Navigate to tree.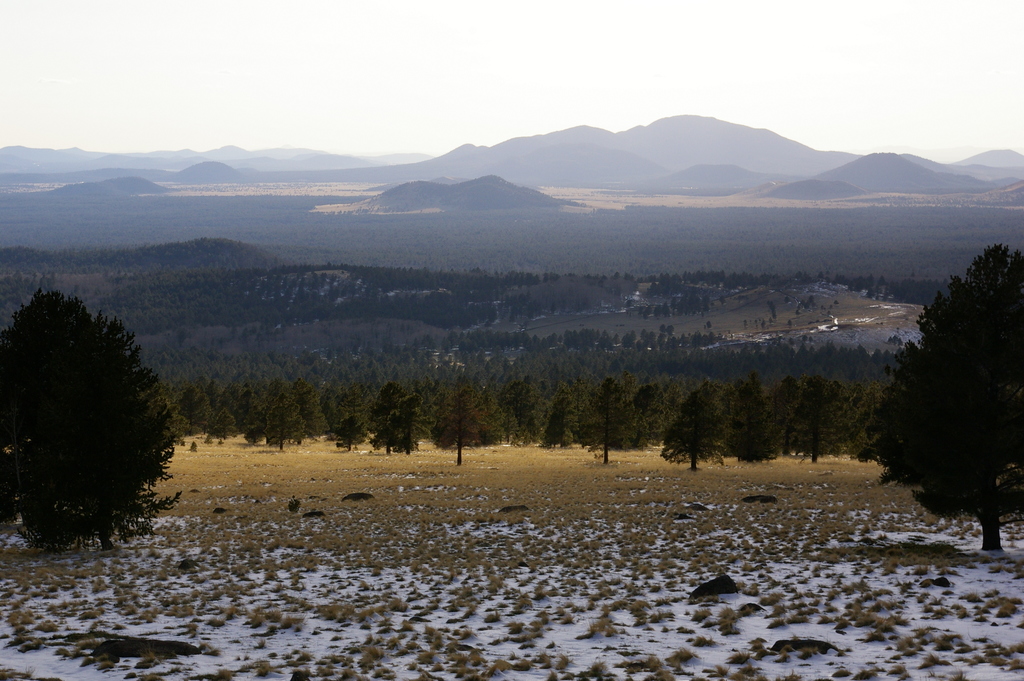
Navigation target: left=855, top=239, right=1023, bottom=555.
